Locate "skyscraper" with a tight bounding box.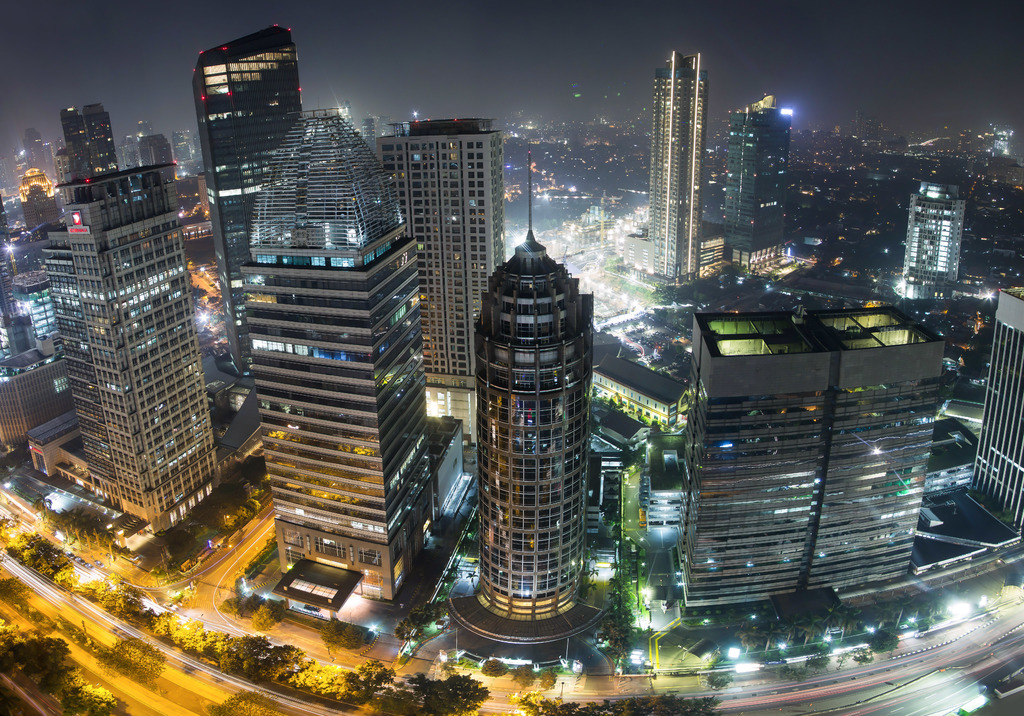
select_region(237, 107, 445, 603).
